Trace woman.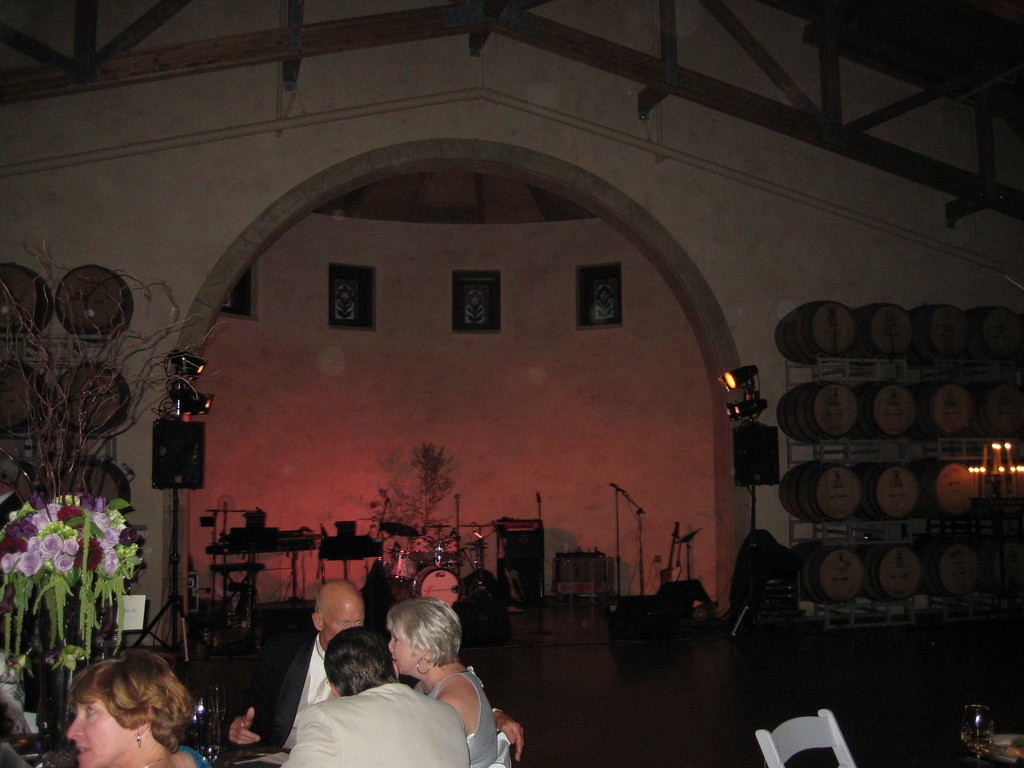
Traced to detection(388, 598, 495, 767).
